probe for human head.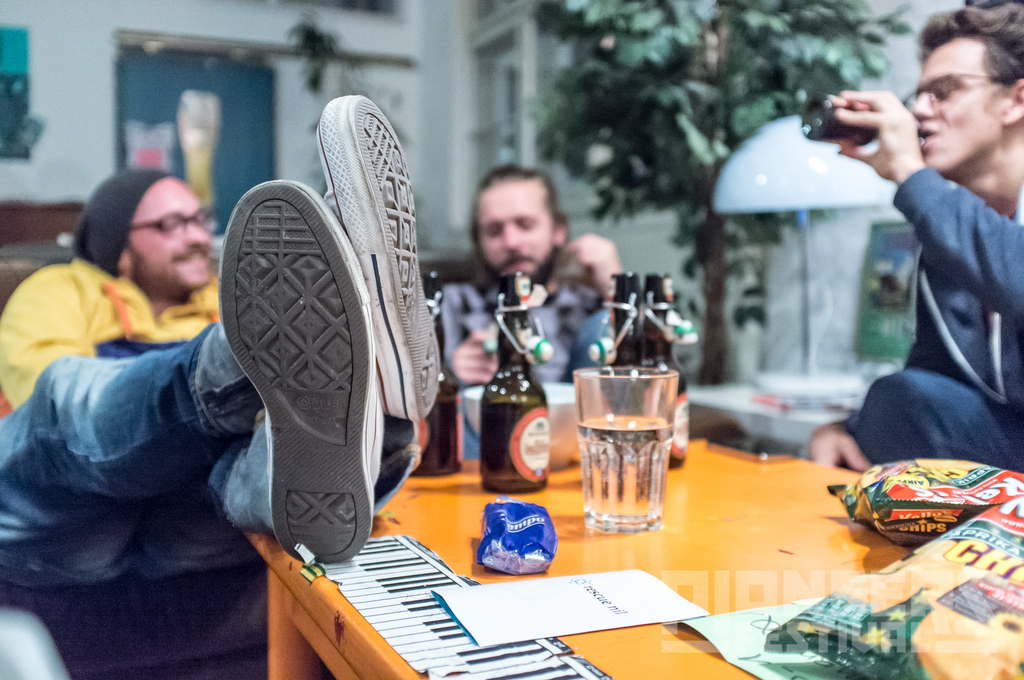
Probe result: BBox(922, 13, 1019, 178).
